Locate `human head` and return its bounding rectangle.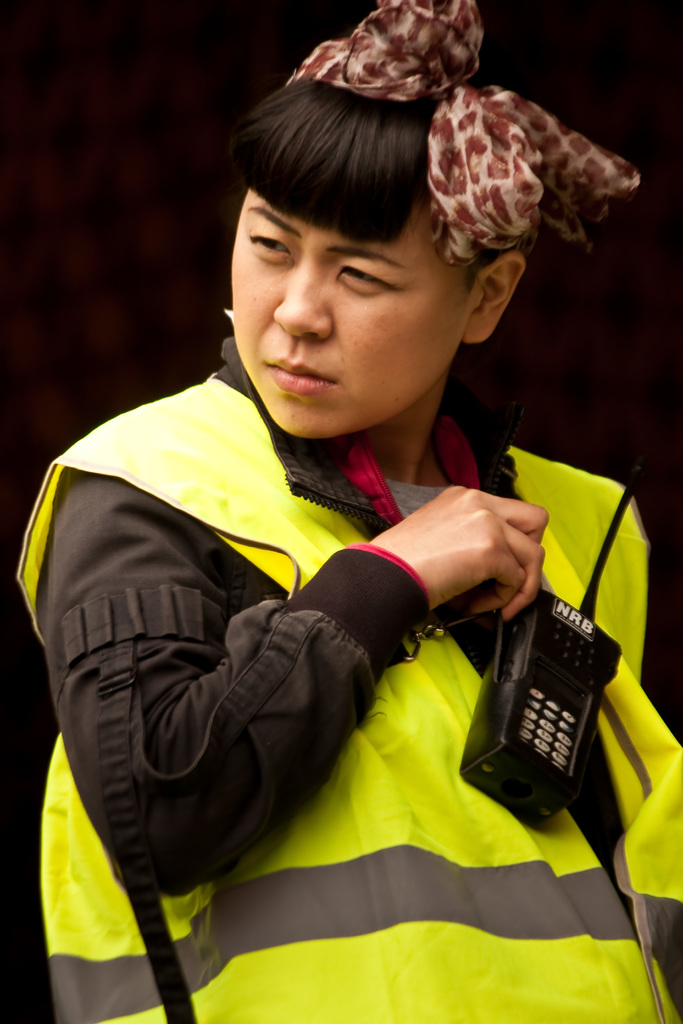
x1=197, y1=76, x2=506, y2=446.
